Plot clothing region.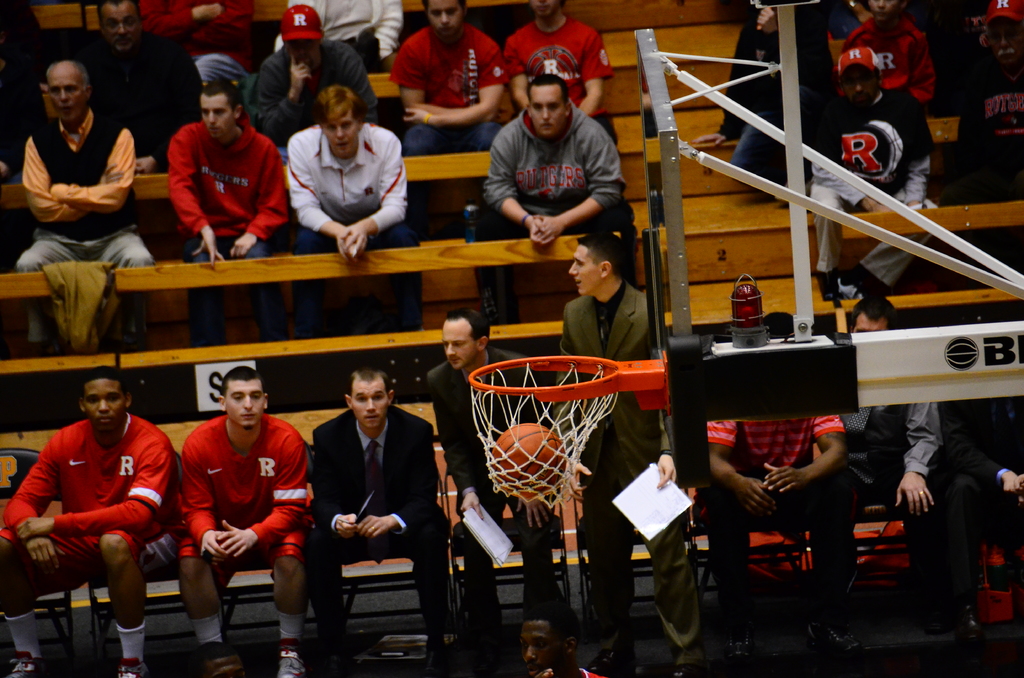
Plotted at 707,12,834,133.
